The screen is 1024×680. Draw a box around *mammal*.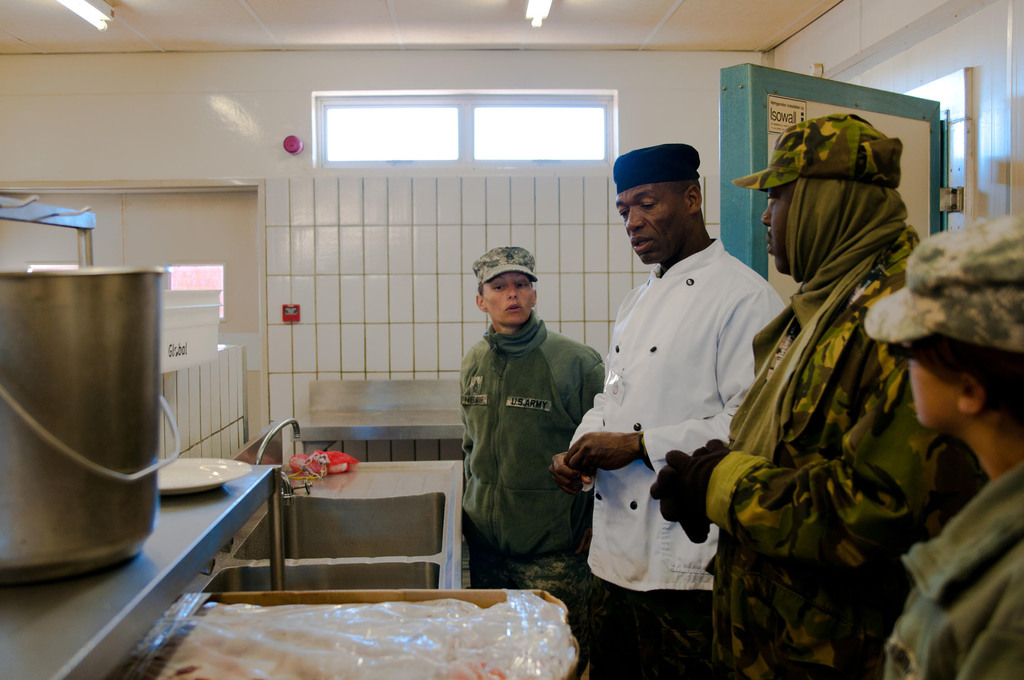
[left=862, top=223, right=1023, bottom=679].
